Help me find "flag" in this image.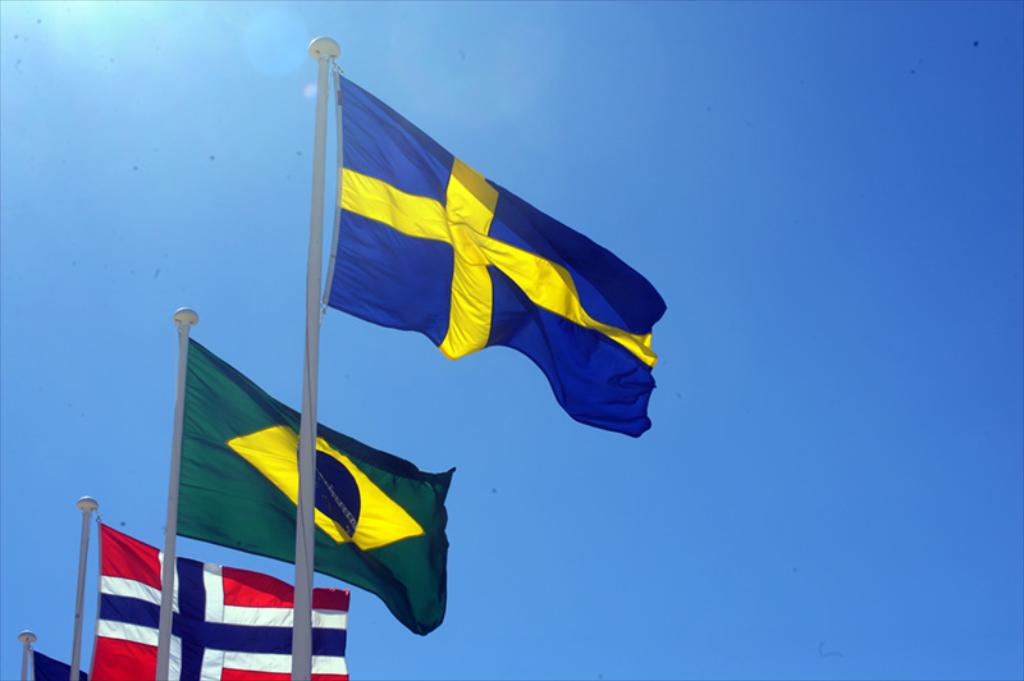
Found it: bbox(164, 339, 457, 639).
